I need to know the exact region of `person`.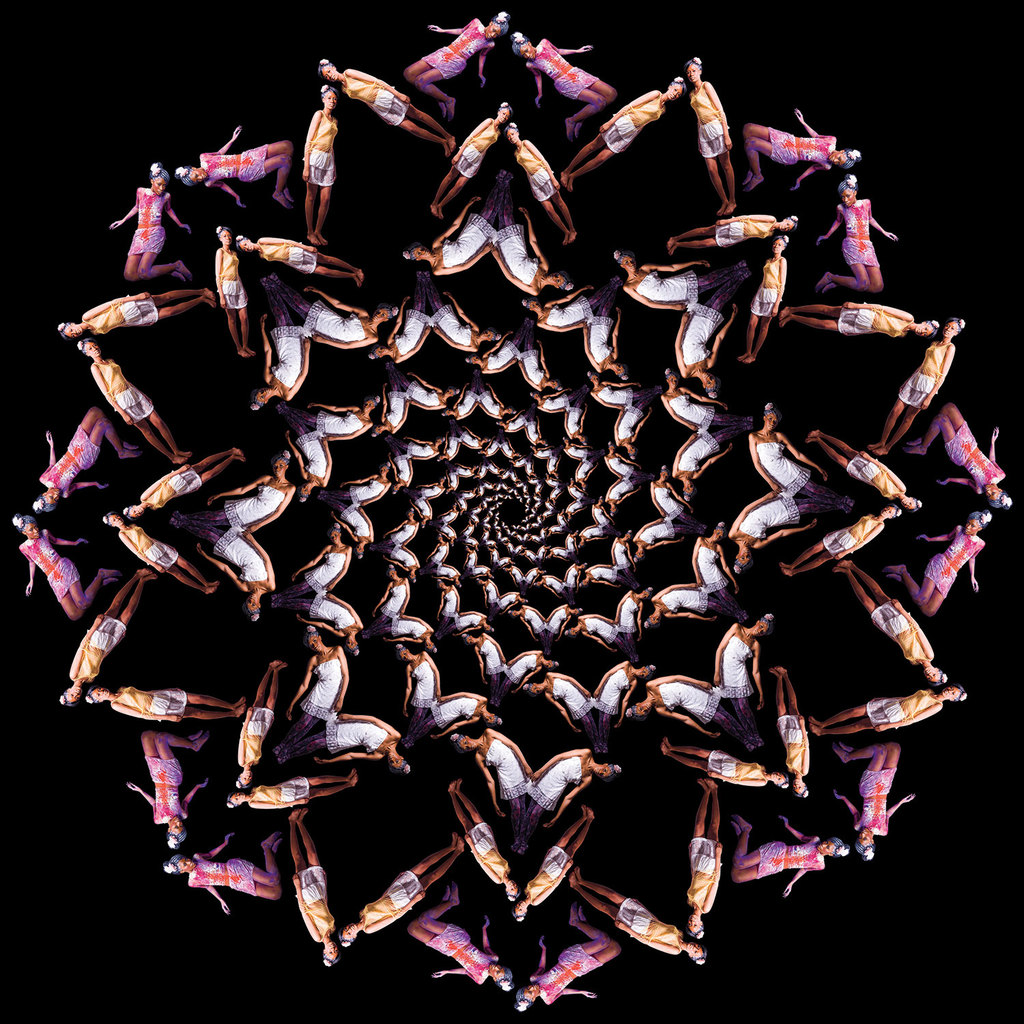
Region: box(125, 443, 251, 510).
